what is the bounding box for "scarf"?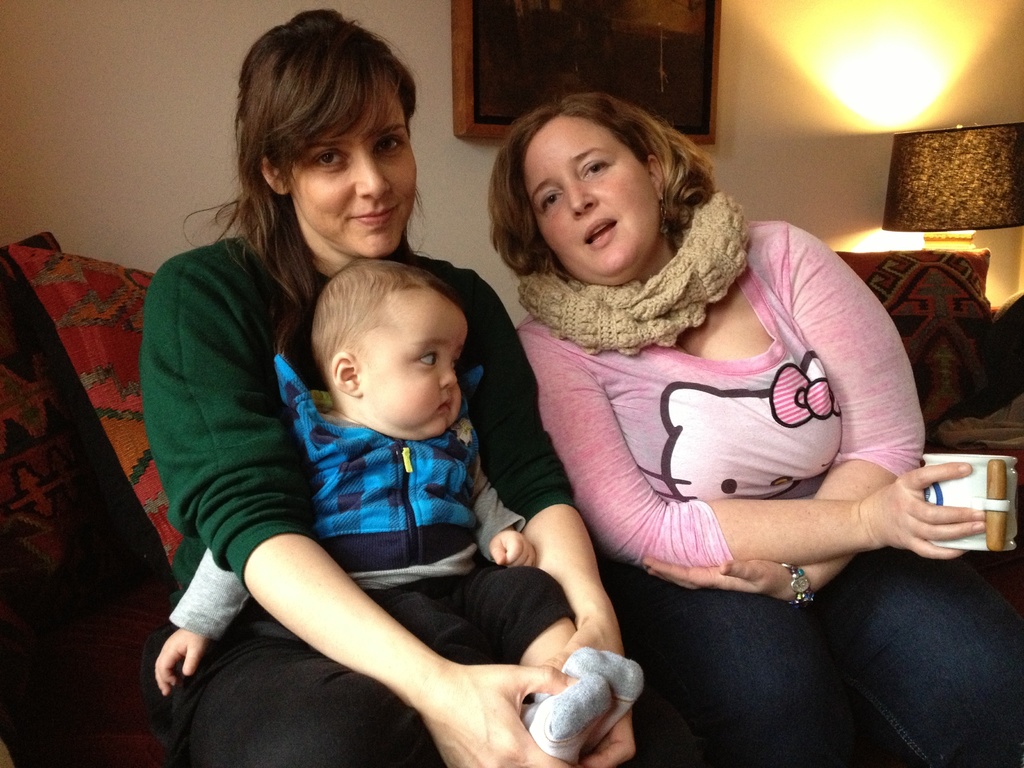
(515,197,757,364).
